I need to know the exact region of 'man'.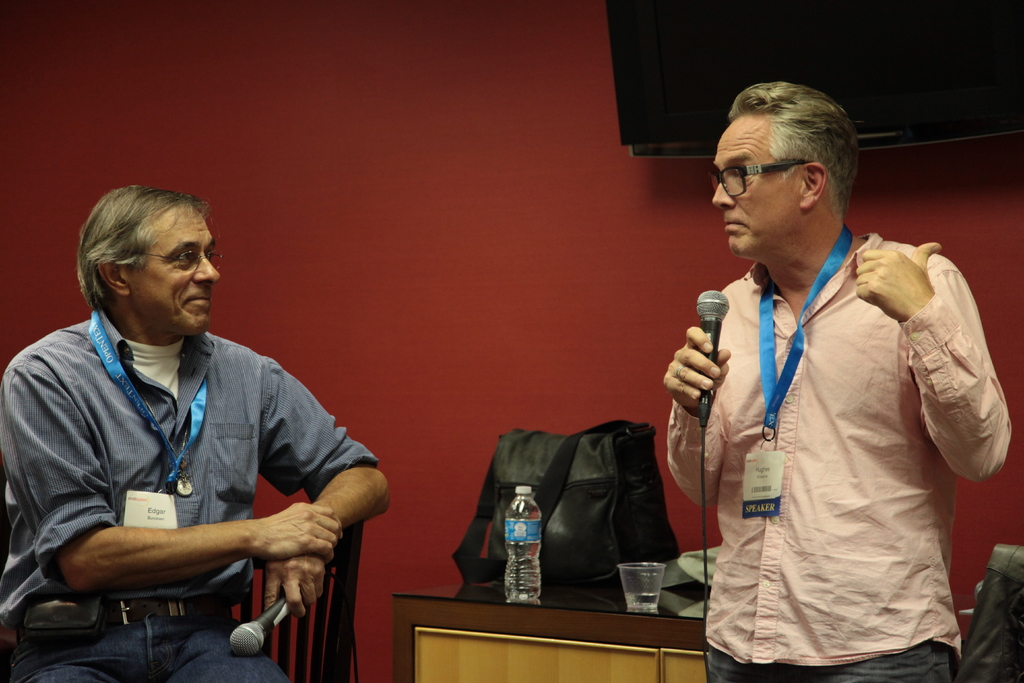
Region: {"x1": 27, "y1": 176, "x2": 376, "y2": 667}.
